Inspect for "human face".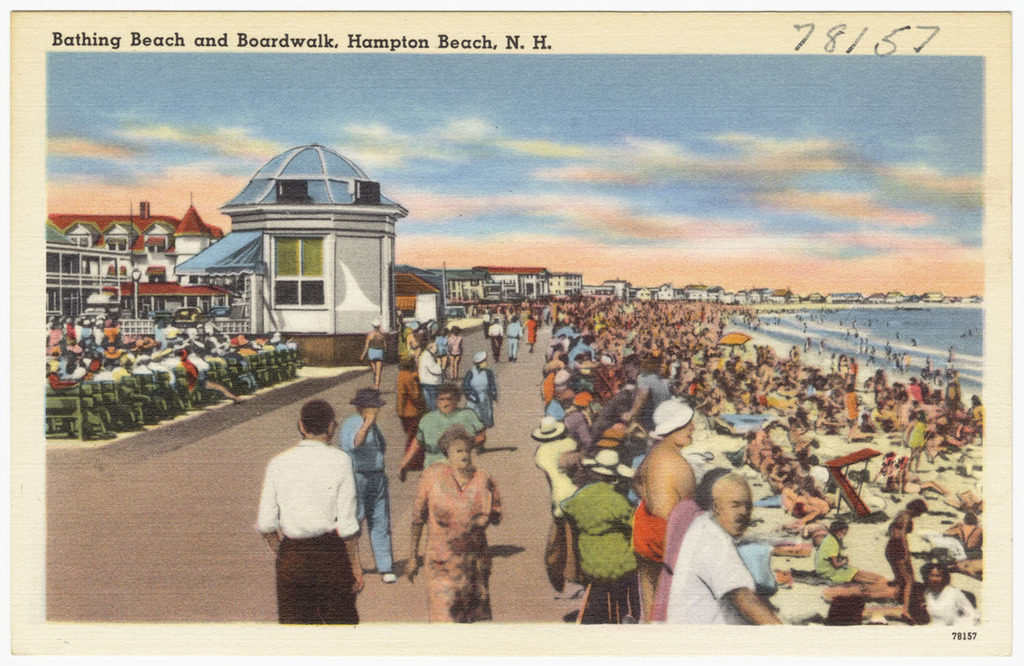
Inspection: [x1=439, y1=394, x2=457, y2=414].
